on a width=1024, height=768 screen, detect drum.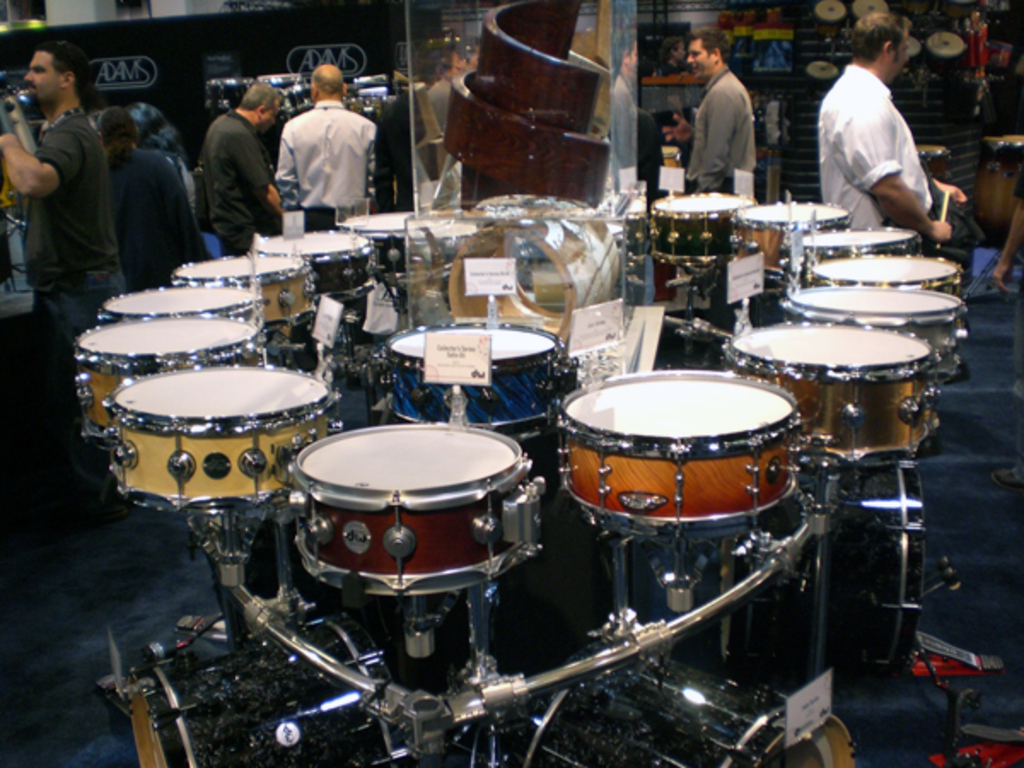
x1=389, y1=319, x2=575, y2=433.
